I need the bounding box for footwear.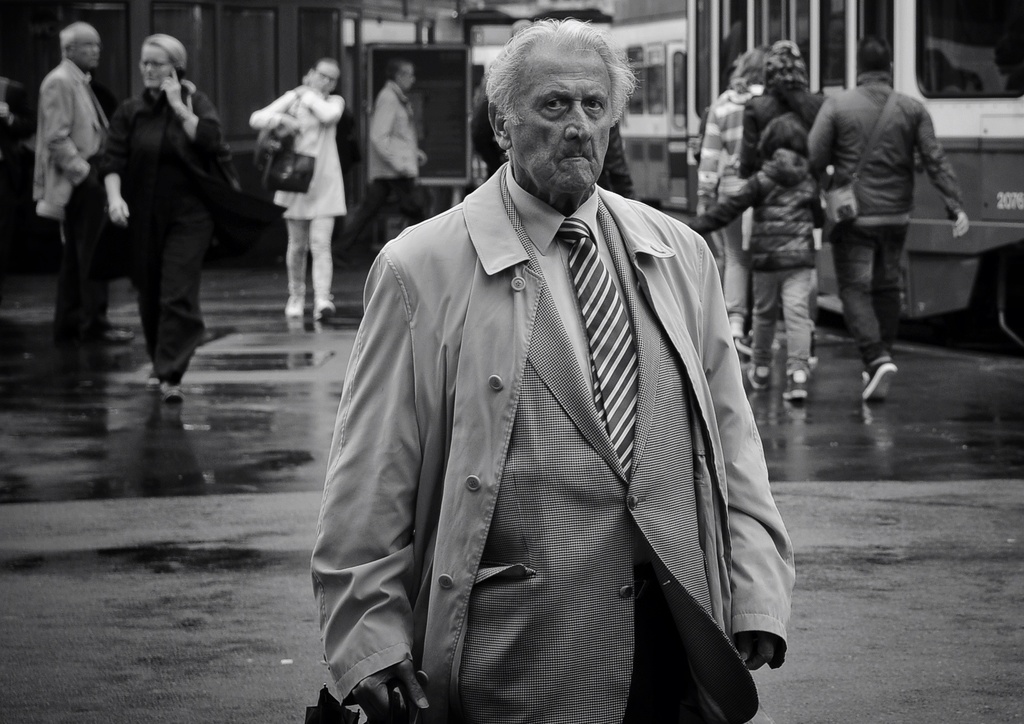
Here it is: select_region(732, 312, 746, 336).
